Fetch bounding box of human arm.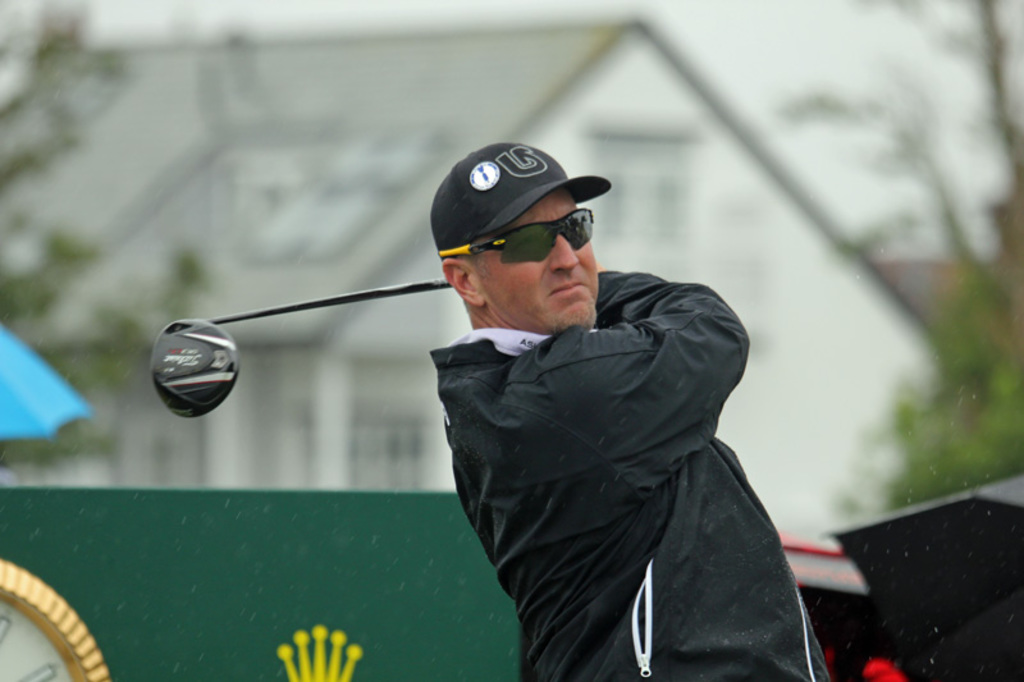
Bbox: (508,264,753,499).
